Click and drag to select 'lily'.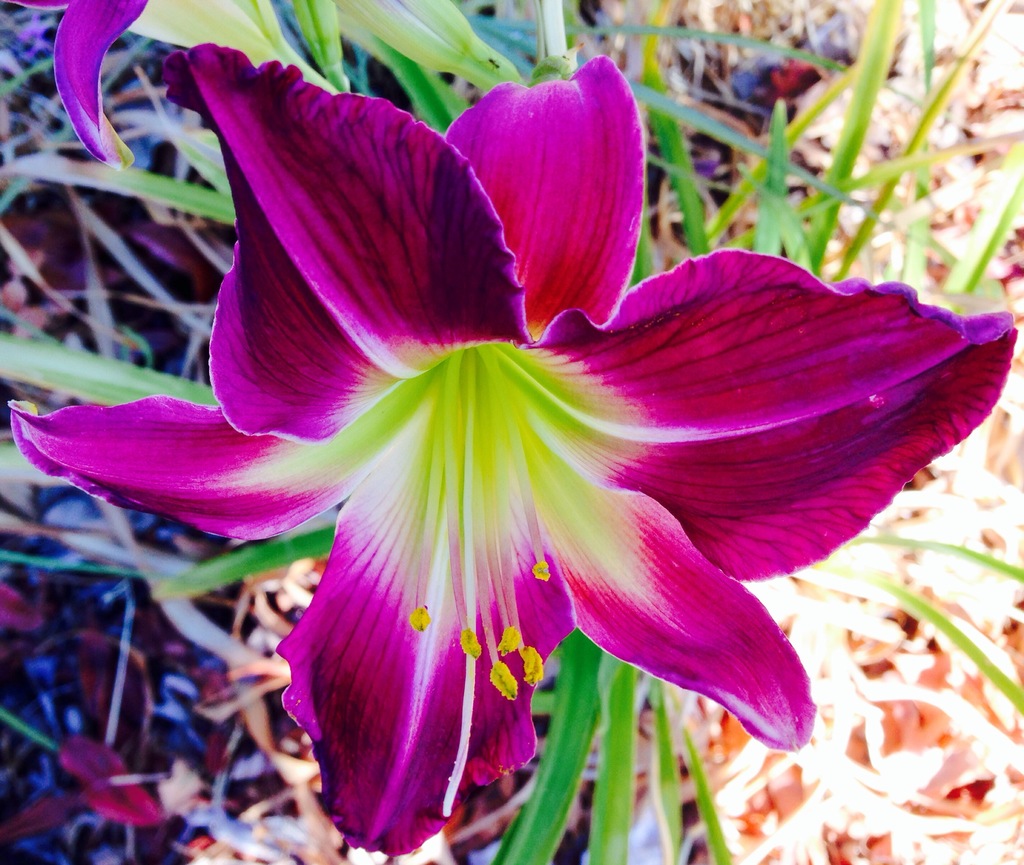
Selection: <box>0,44,1021,861</box>.
